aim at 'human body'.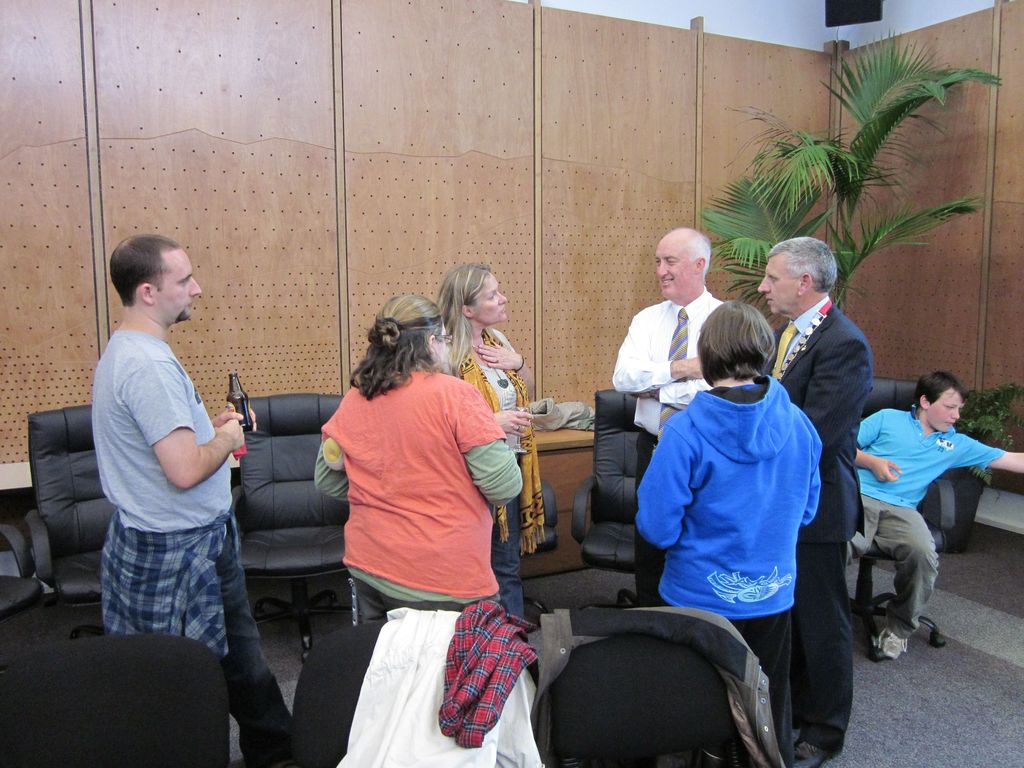
Aimed at 845:369:1023:659.
